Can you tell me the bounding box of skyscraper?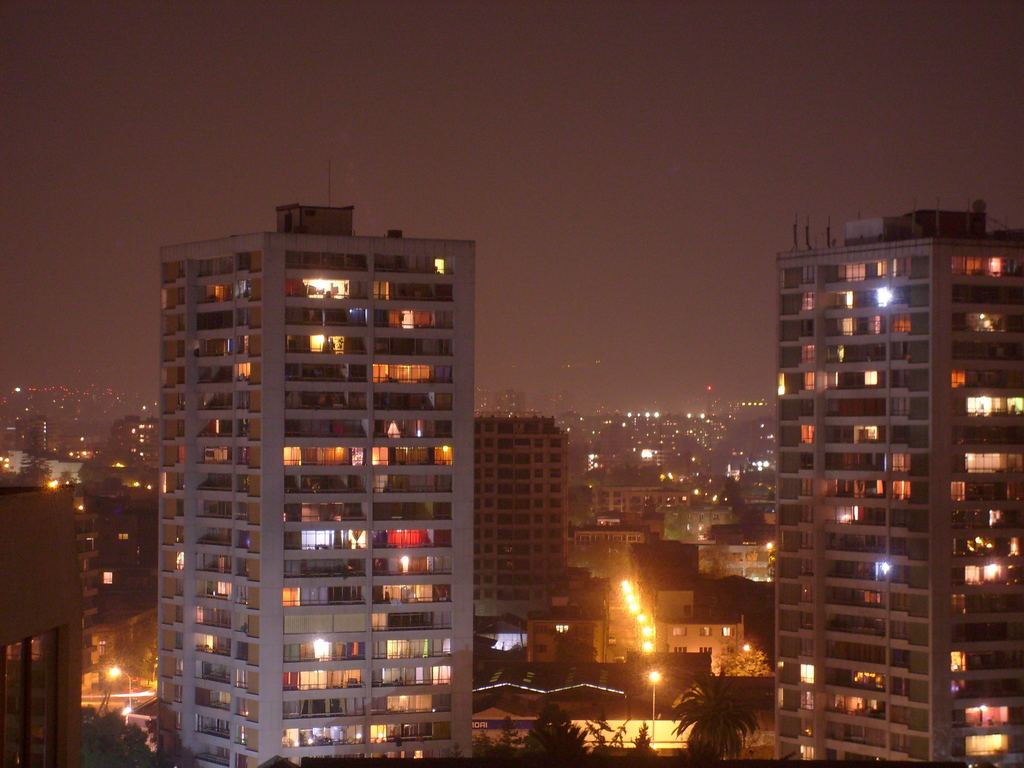
select_region(769, 195, 1023, 767).
